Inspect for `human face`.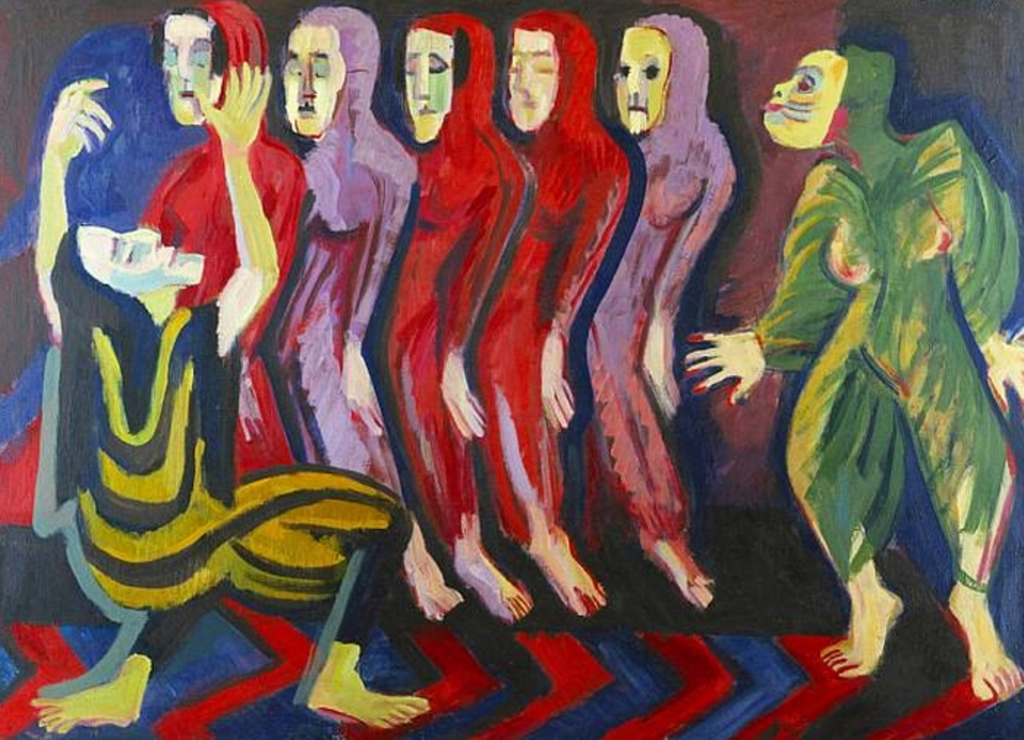
Inspection: select_region(281, 21, 343, 136).
